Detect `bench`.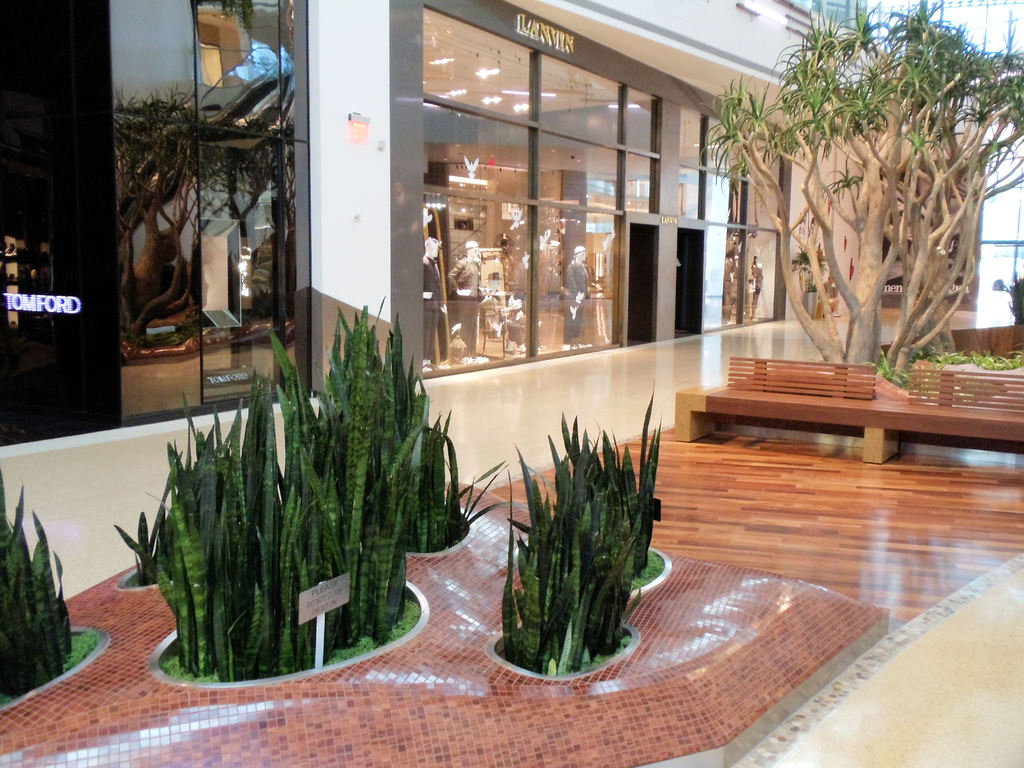
Detected at pyautogui.locateOnScreen(667, 337, 1023, 463).
